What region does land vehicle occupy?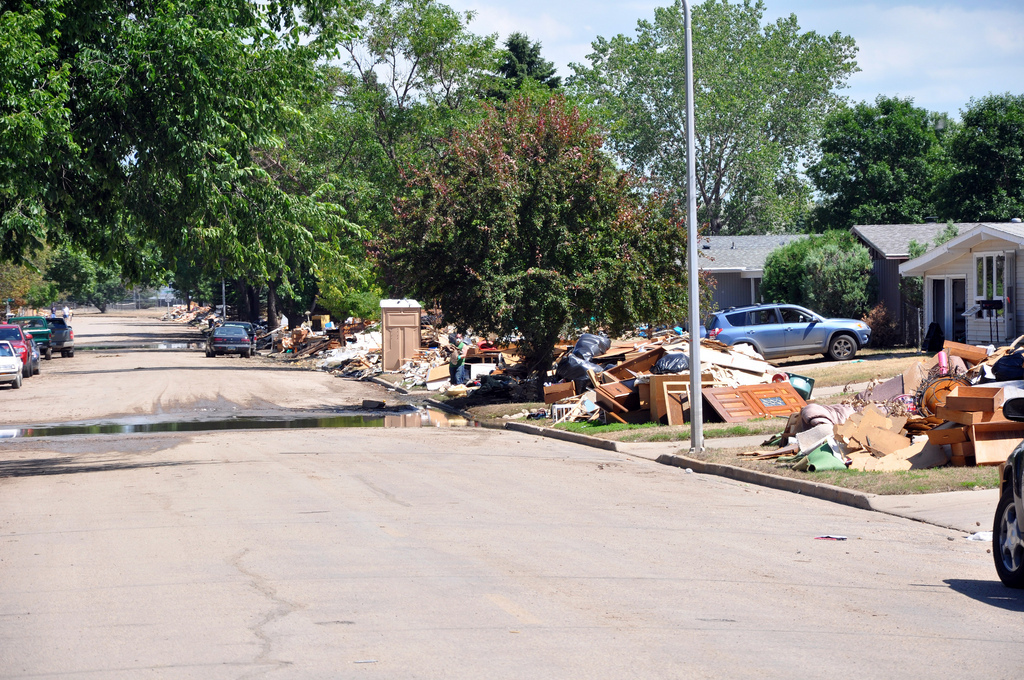
rect(6, 314, 54, 355).
